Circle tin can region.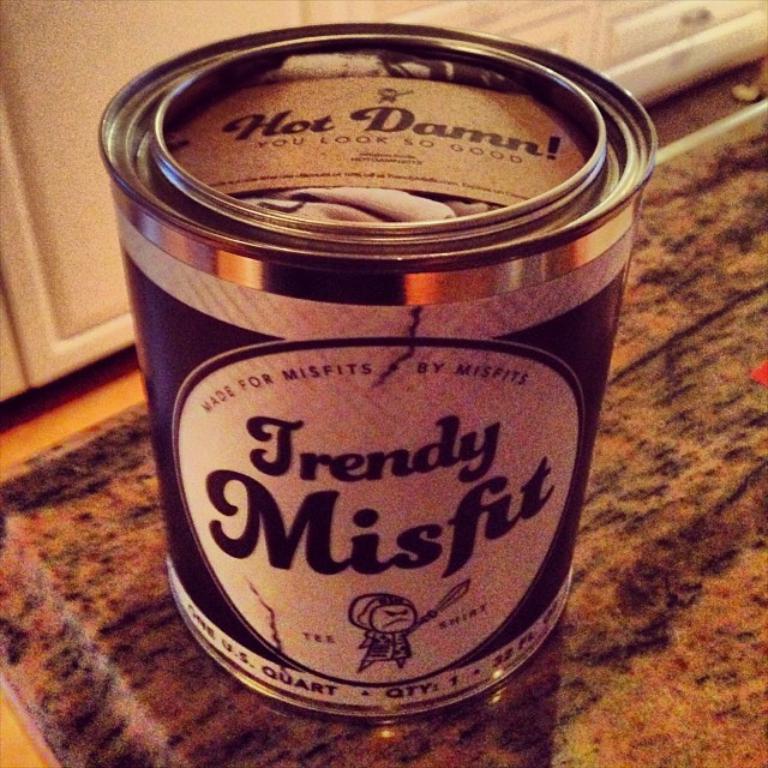
Region: BBox(101, 20, 653, 721).
